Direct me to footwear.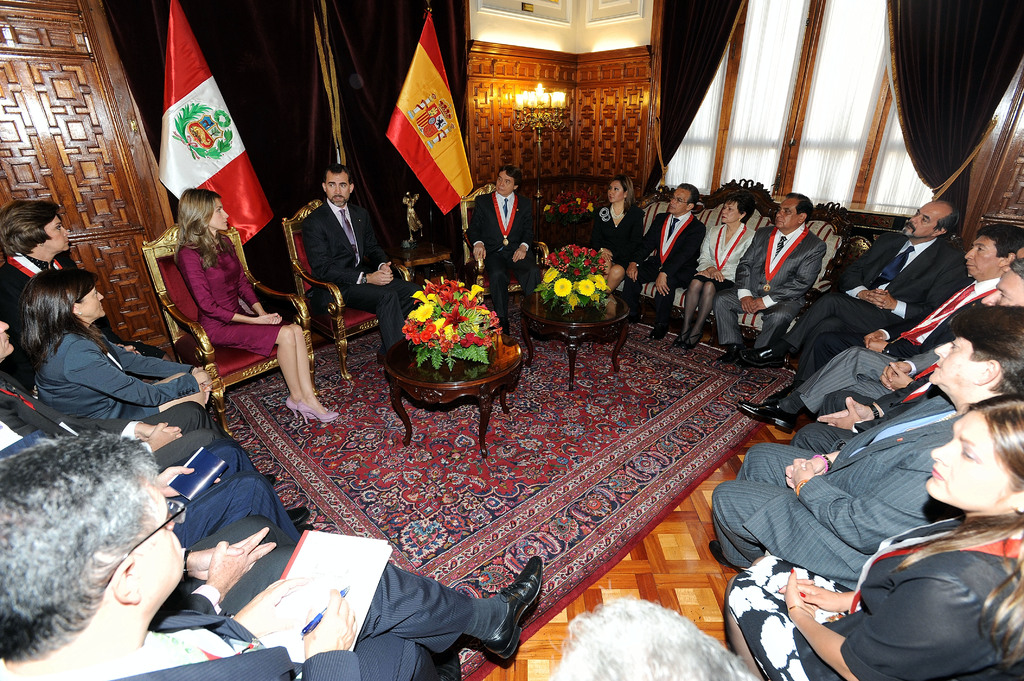
Direction: bbox=(284, 401, 316, 419).
